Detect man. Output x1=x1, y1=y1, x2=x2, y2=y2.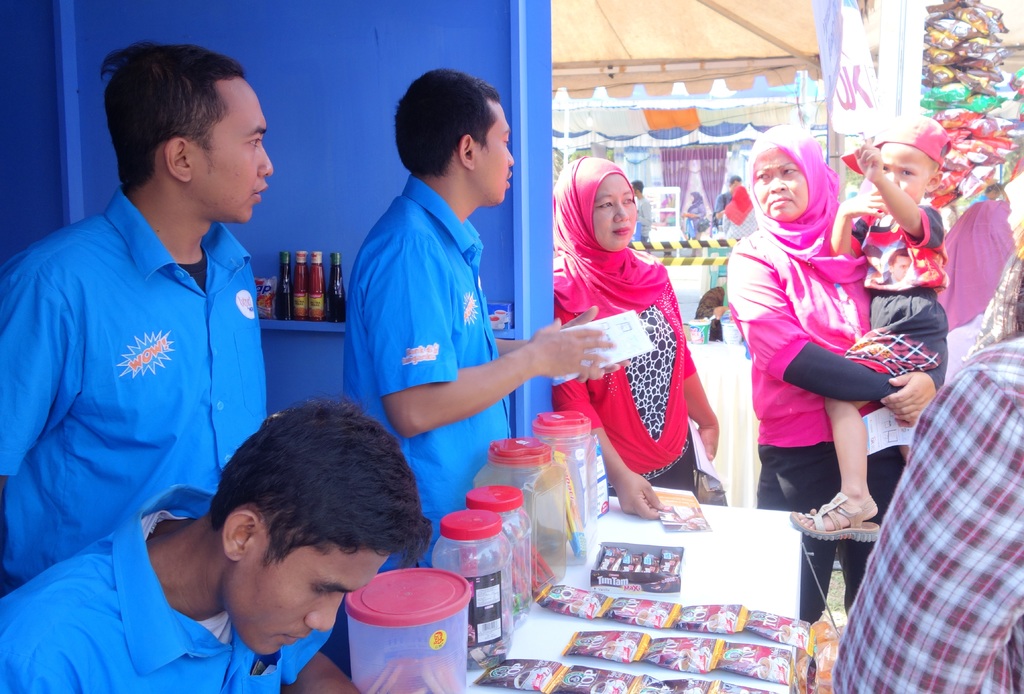
x1=340, y1=67, x2=620, y2=566.
